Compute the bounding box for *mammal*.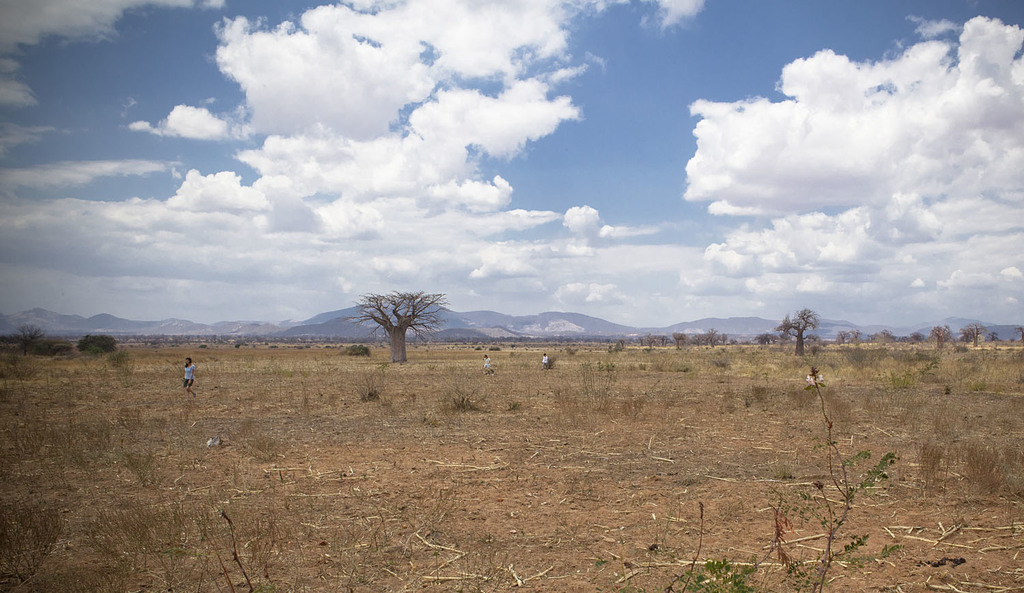
BBox(541, 353, 548, 370).
